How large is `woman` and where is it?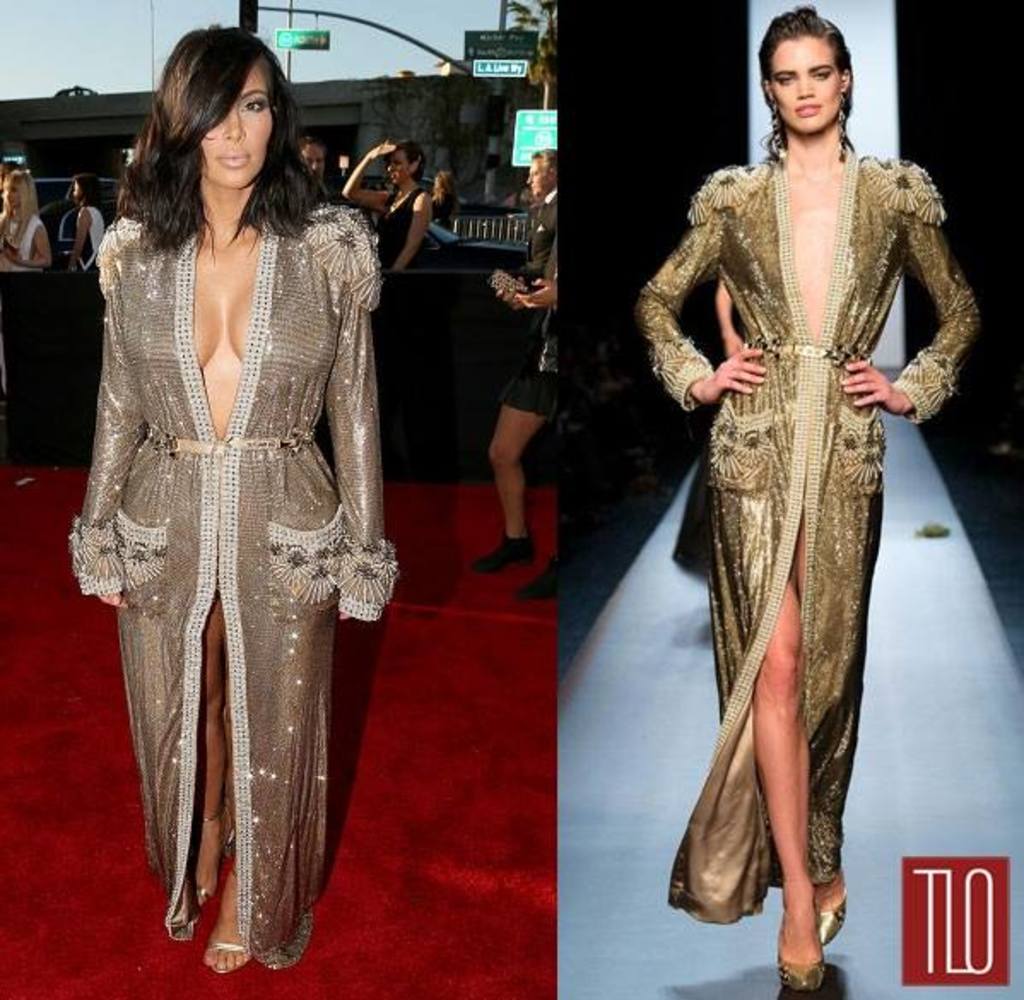
Bounding box: x1=338 y1=137 x2=434 y2=268.
